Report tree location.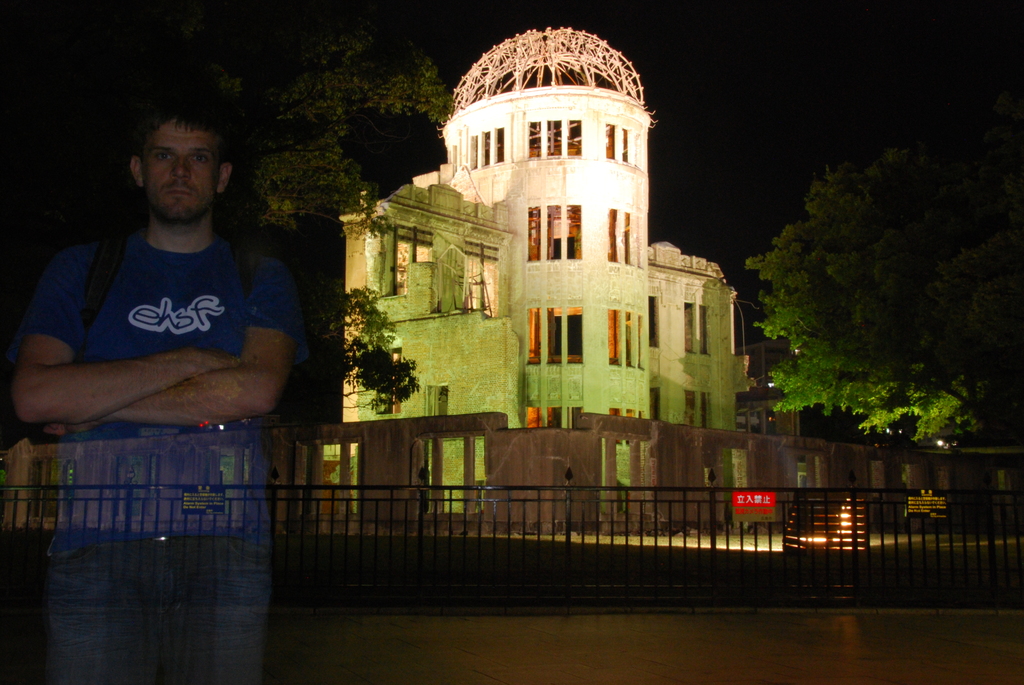
Report: x1=292, y1=274, x2=423, y2=409.
